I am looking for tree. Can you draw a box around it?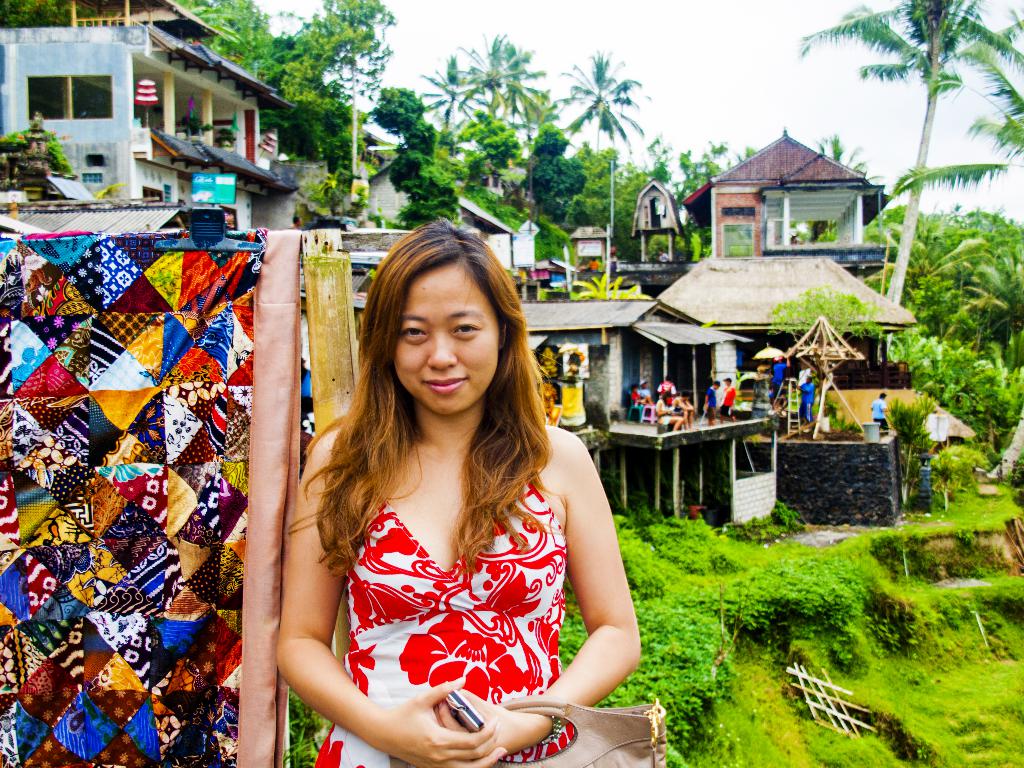
Sure, the bounding box is x1=367 y1=83 x2=465 y2=239.
